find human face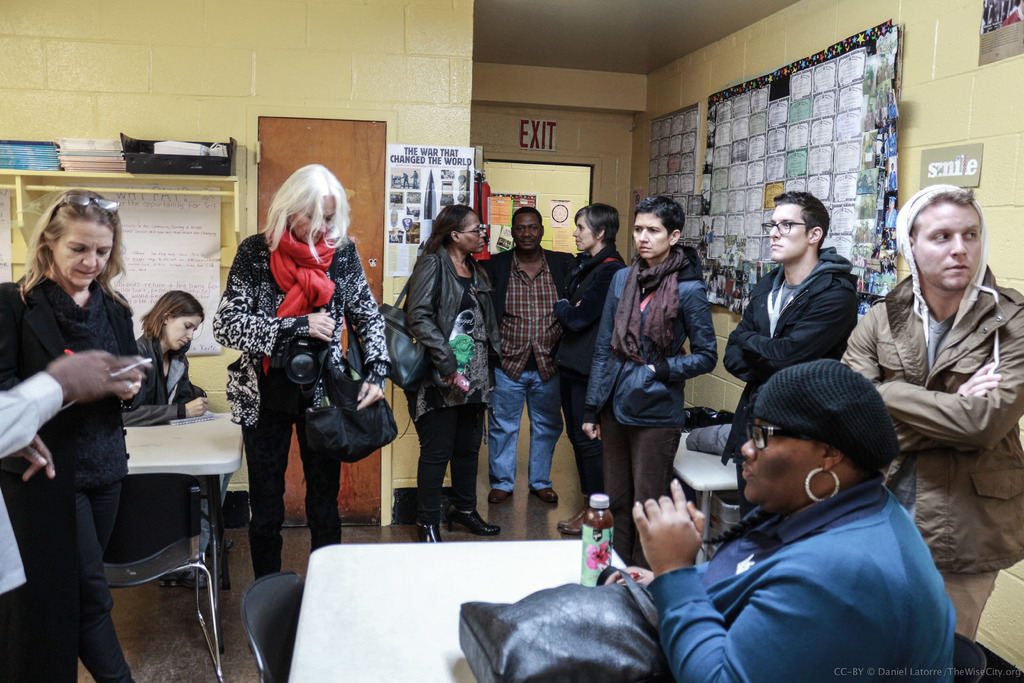
282 188 335 242
